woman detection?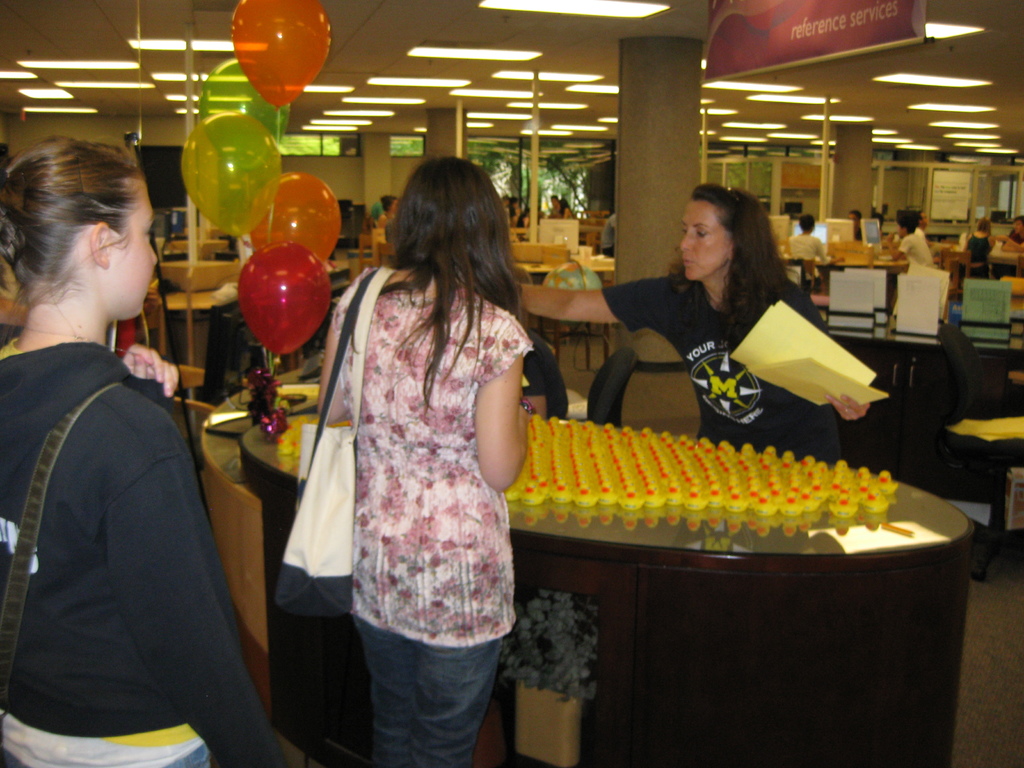
(x1=0, y1=135, x2=287, y2=767)
